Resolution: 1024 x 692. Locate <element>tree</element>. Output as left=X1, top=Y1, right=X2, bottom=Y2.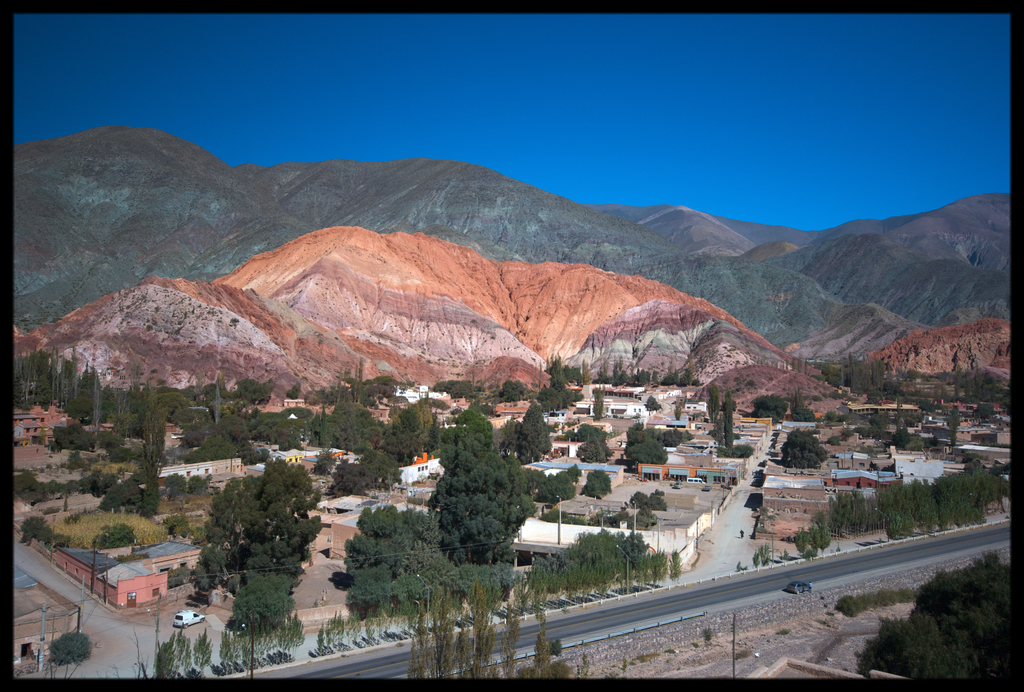
left=444, top=564, right=479, bottom=608.
